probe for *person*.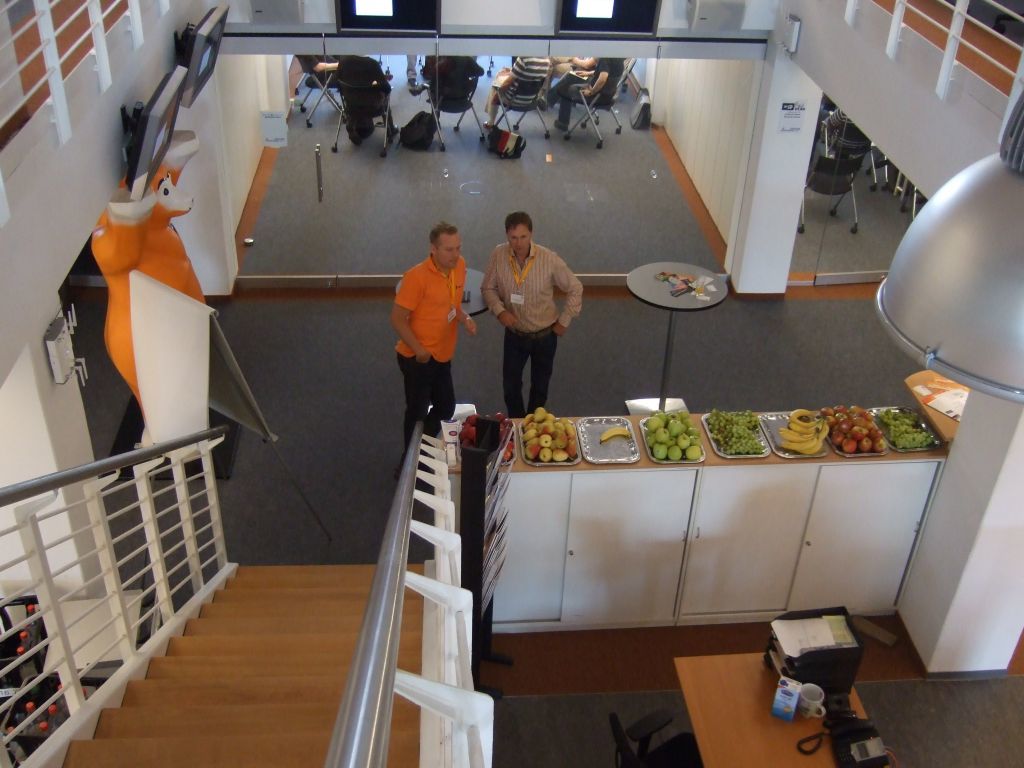
Probe result: select_region(389, 225, 479, 478).
